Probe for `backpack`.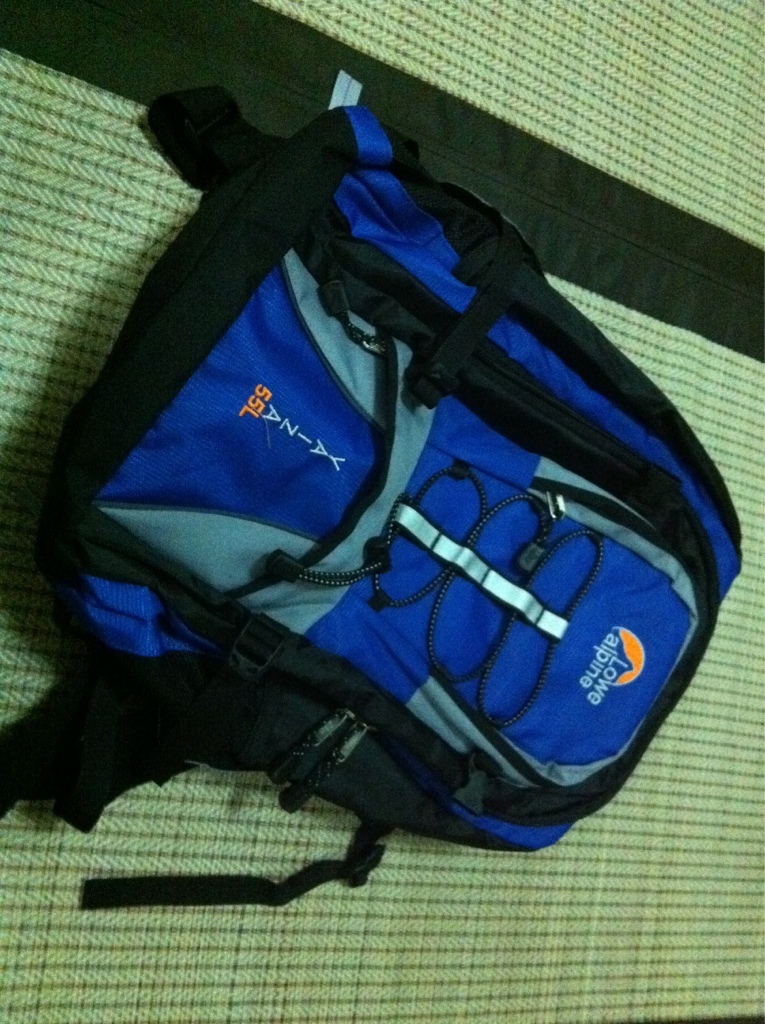
Probe result: crop(32, 92, 733, 928).
